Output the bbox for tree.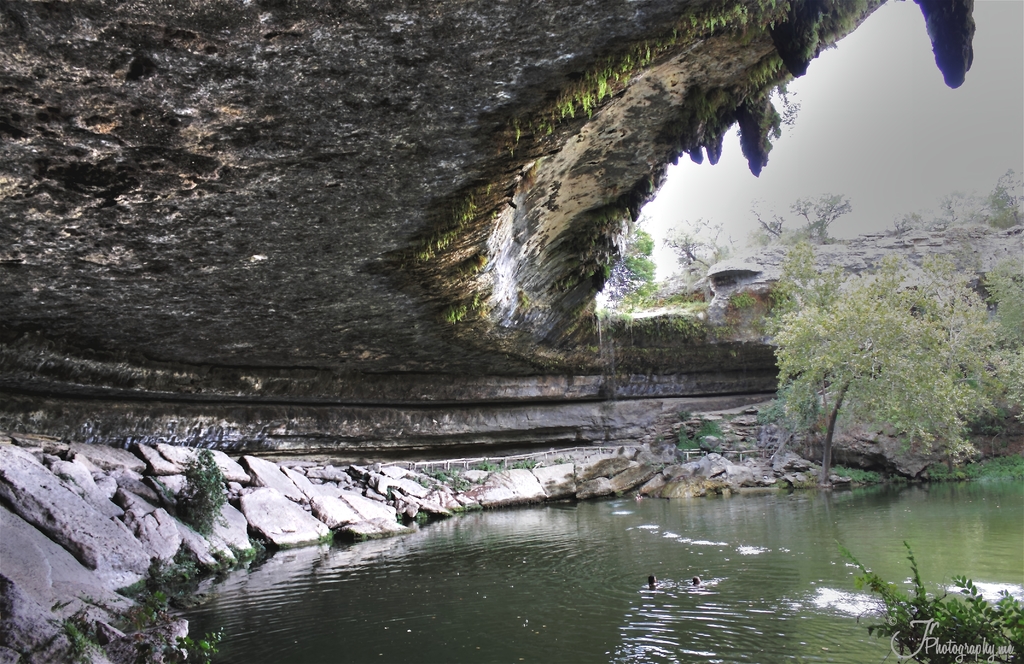
x1=982, y1=181, x2=1023, y2=234.
